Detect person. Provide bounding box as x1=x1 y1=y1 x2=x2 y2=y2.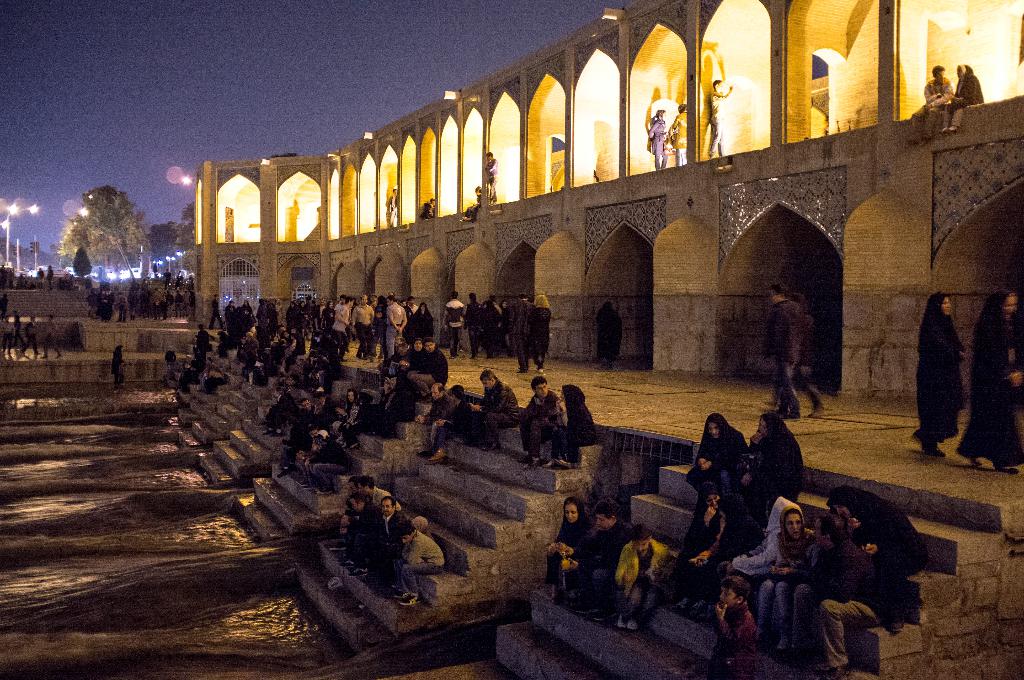
x1=384 y1=181 x2=403 y2=228.
